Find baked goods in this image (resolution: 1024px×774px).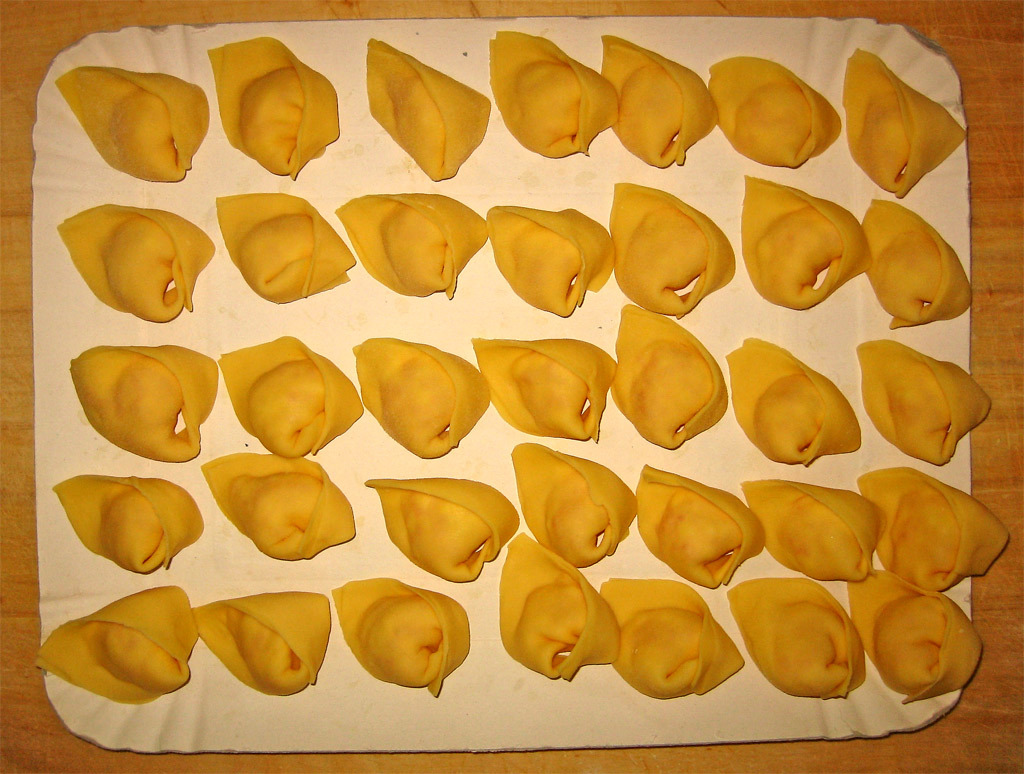
<box>31,586,197,707</box>.
